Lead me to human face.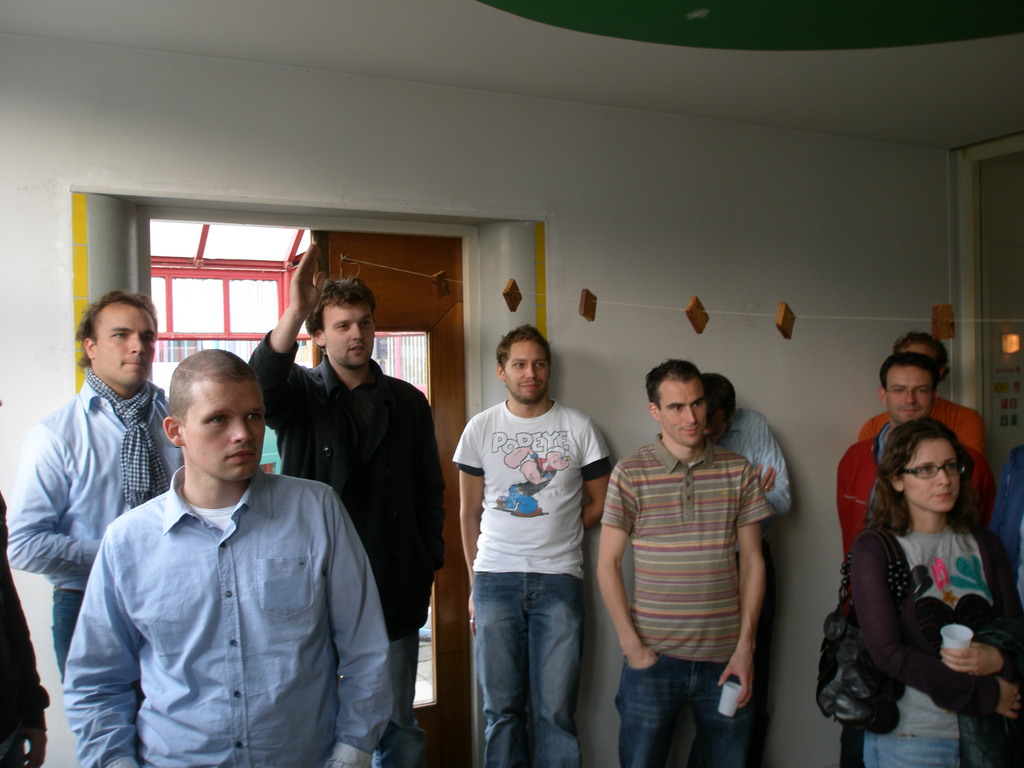
Lead to (504,340,548,399).
